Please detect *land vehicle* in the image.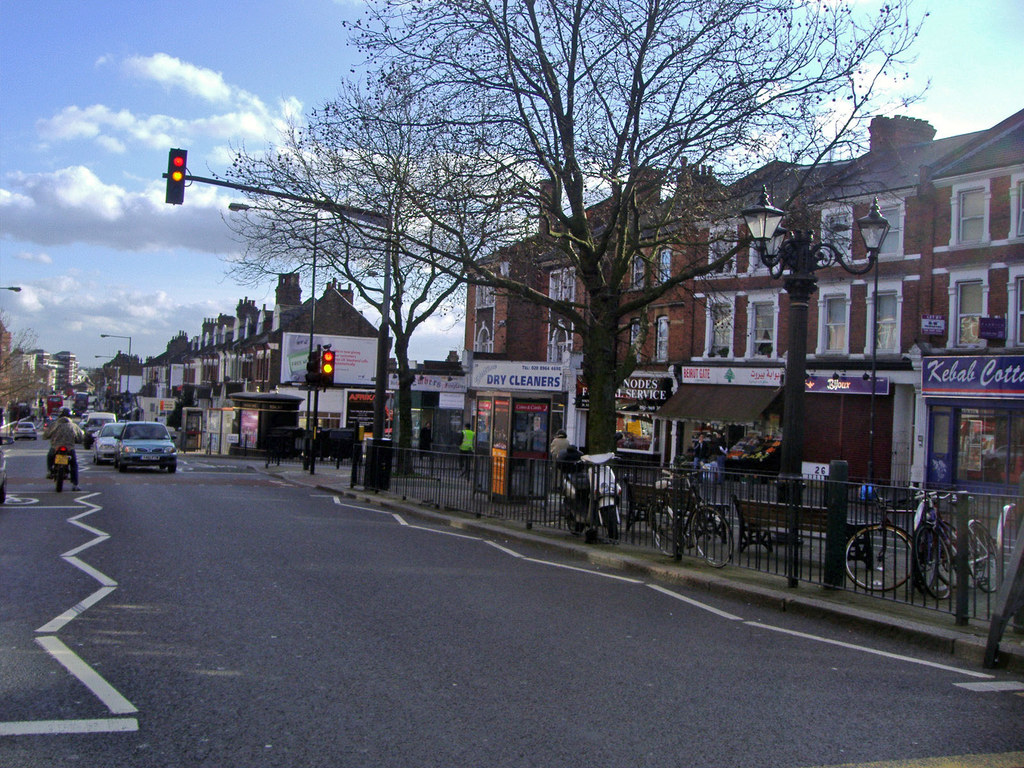
[x1=74, y1=390, x2=90, y2=413].
